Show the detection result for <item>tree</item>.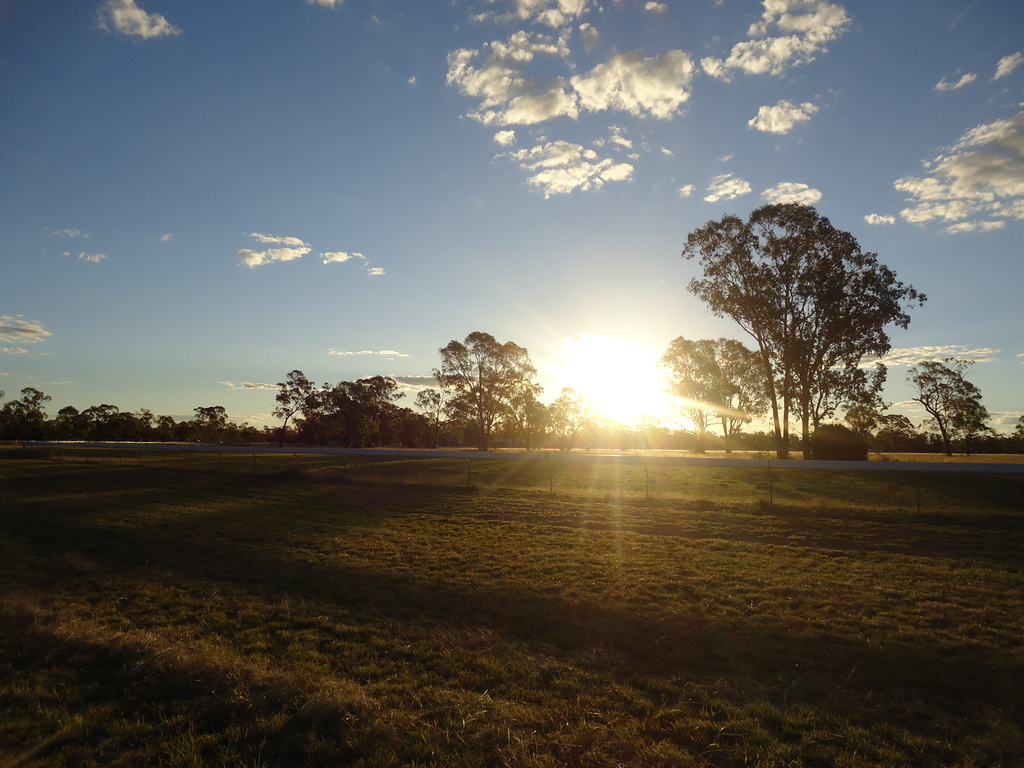
1011 415 1023 439.
